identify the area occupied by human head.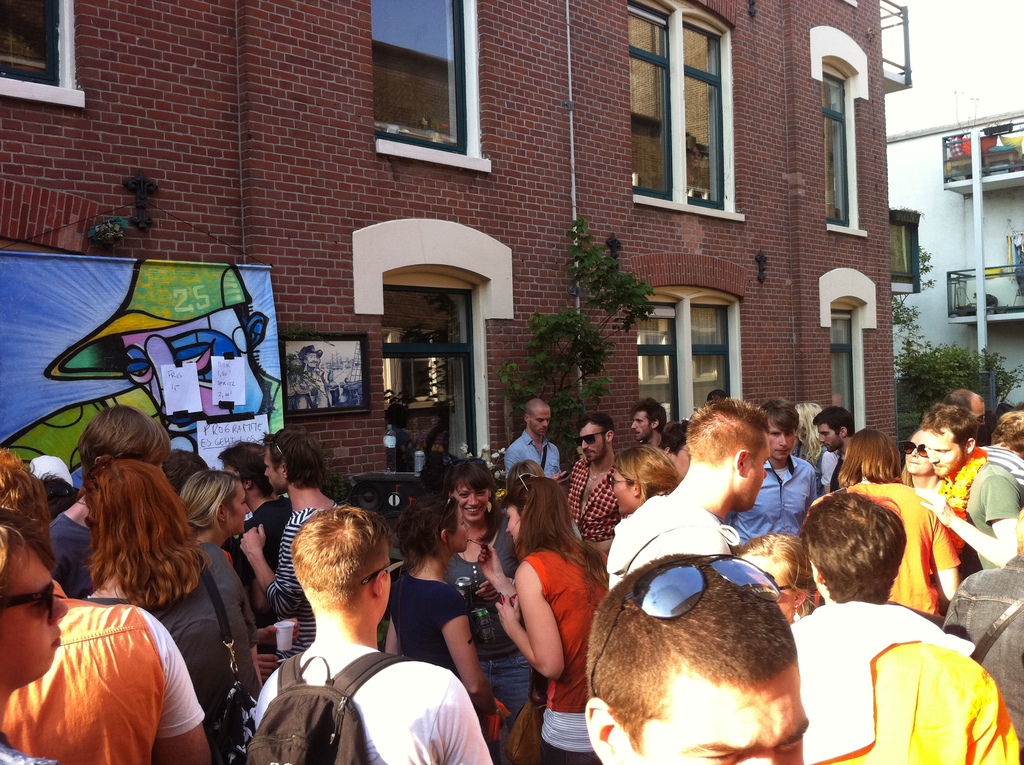
Area: {"x1": 41, "y1": 257, "x2": 268, "y2": 457}.
